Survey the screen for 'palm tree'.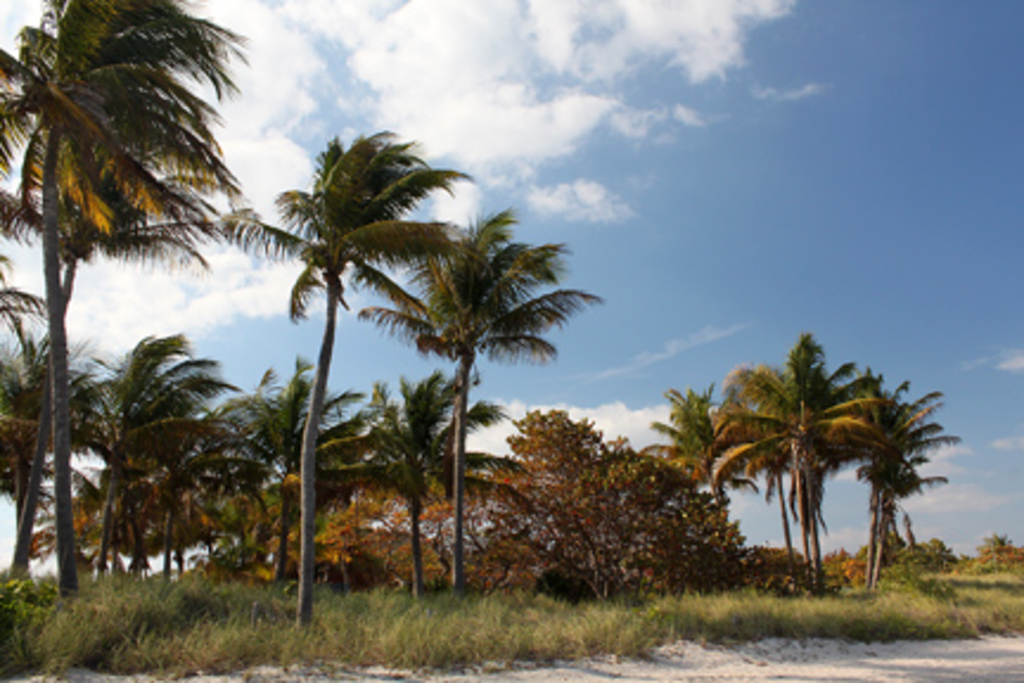
Survey found: {"x1": 0, "y1": 318, "x2": 128, "y2": 626}.
